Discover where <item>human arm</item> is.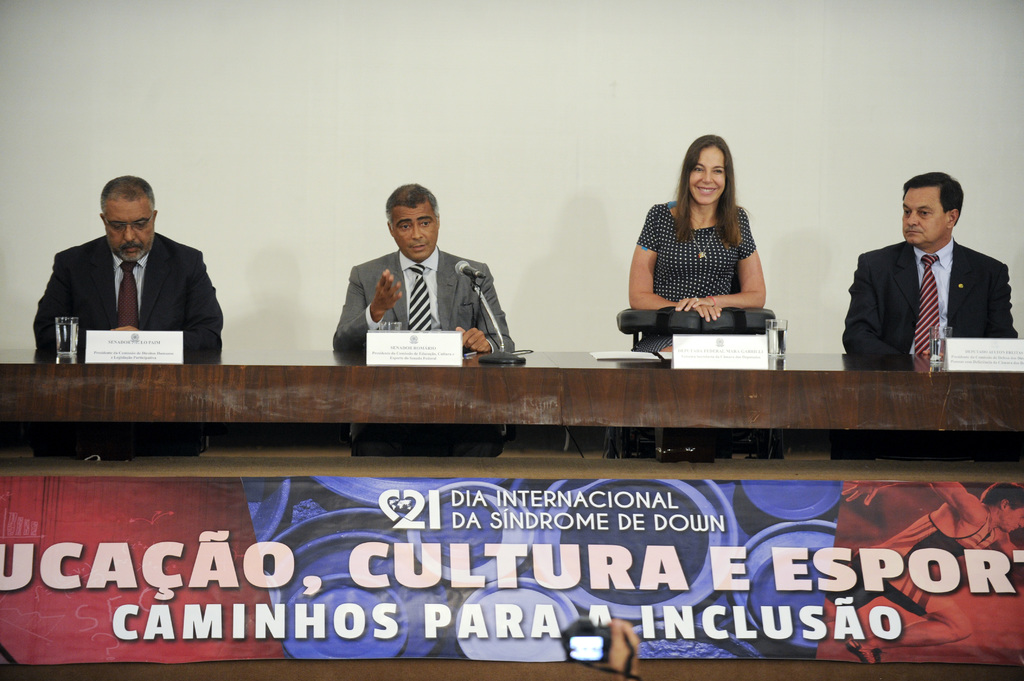
Discovered at region(453, 264, 520, 364).
